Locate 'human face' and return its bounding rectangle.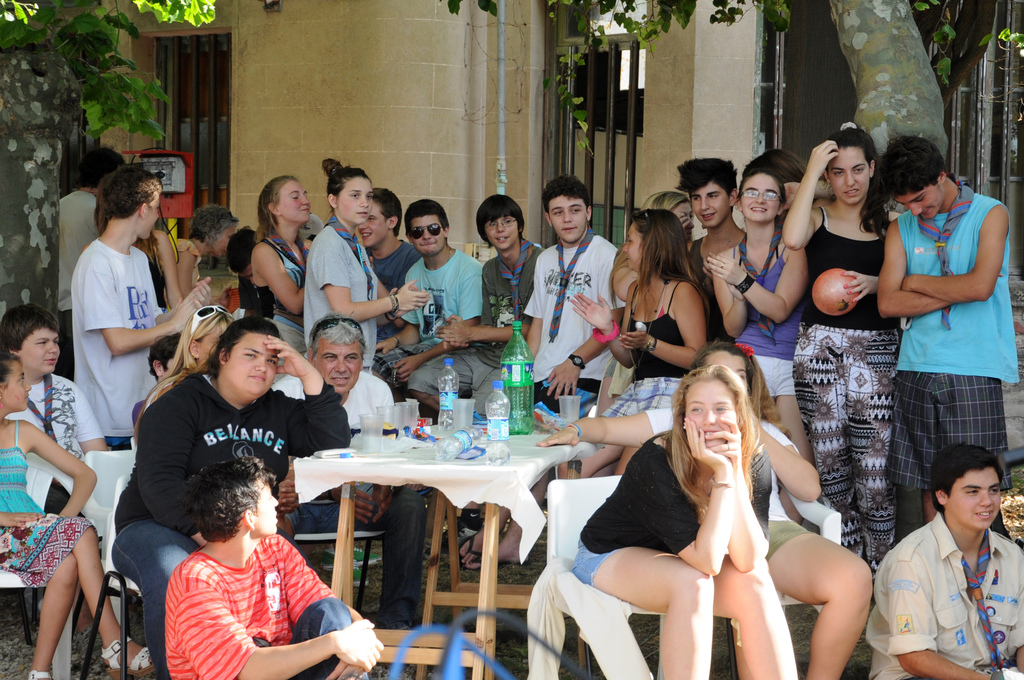
[20,327,61,370].
